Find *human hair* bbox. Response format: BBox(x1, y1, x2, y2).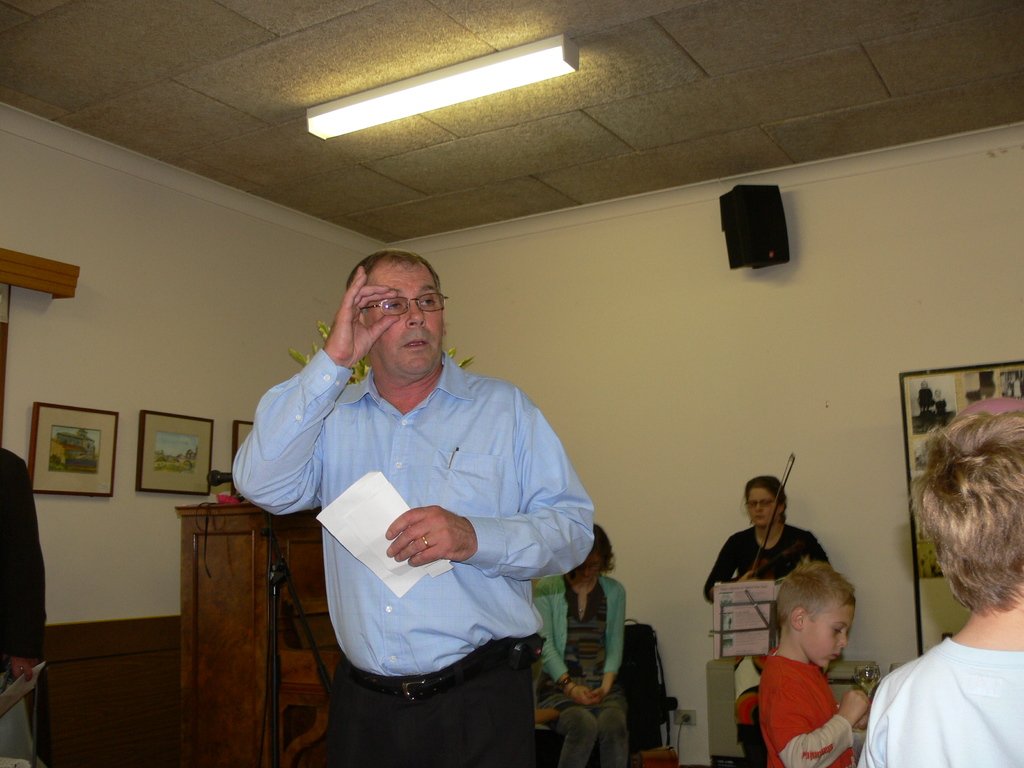
BBox(923, 408, 1023, 657).
